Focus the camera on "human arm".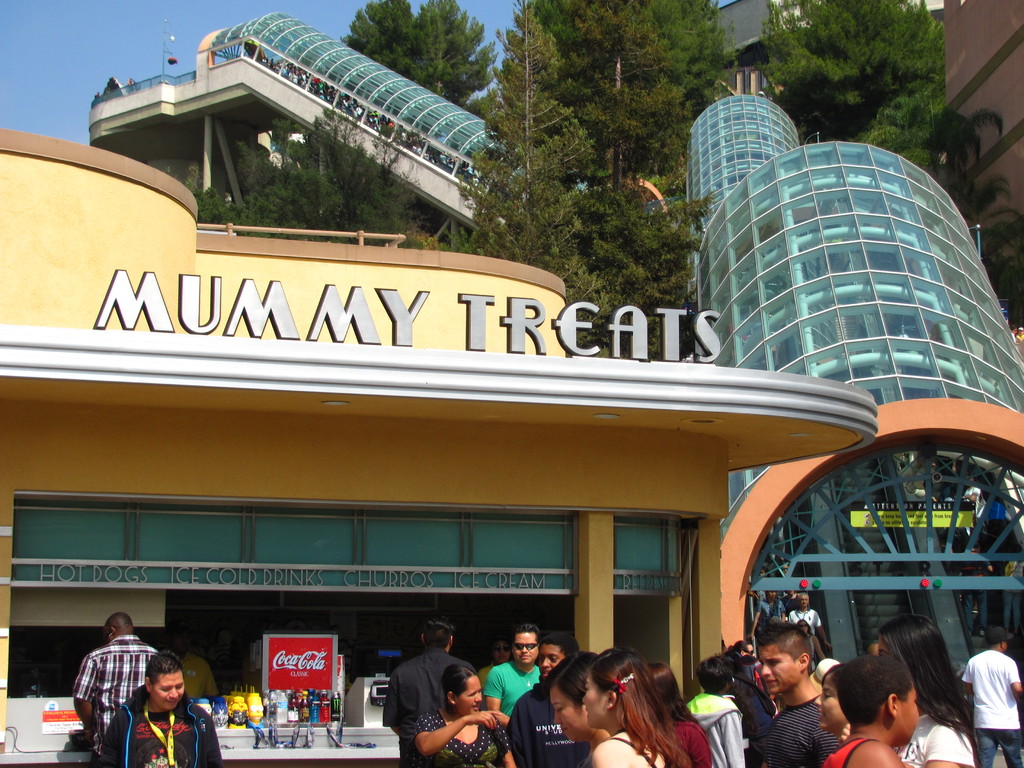
Focus region: region(591, 738, 636, 767).
